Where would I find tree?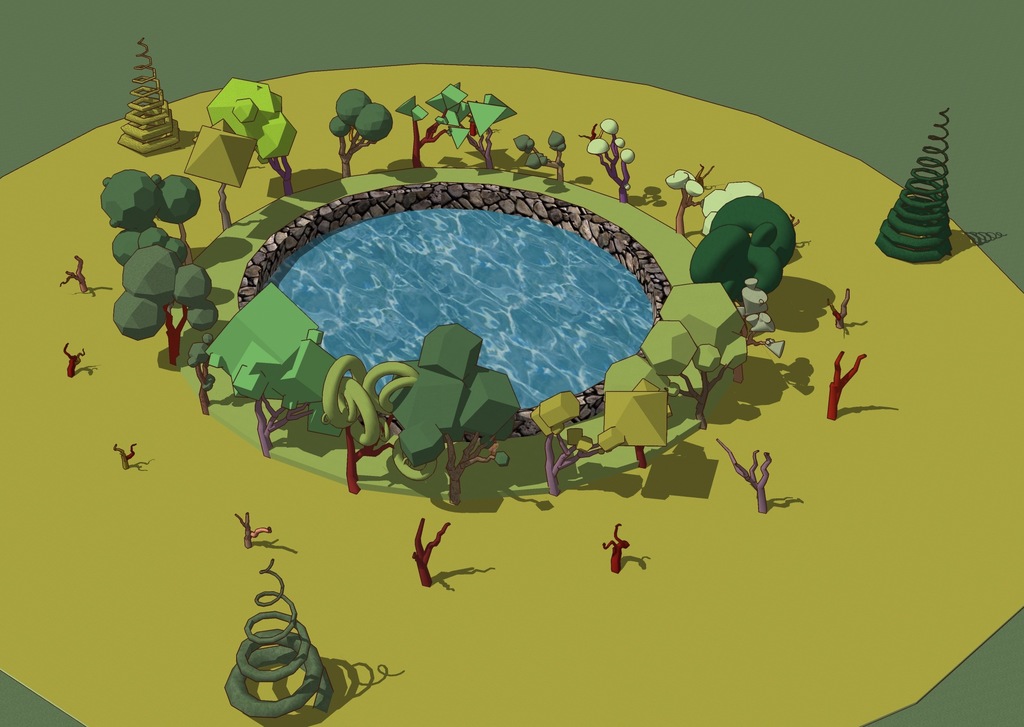
At (387,323,525,512).
